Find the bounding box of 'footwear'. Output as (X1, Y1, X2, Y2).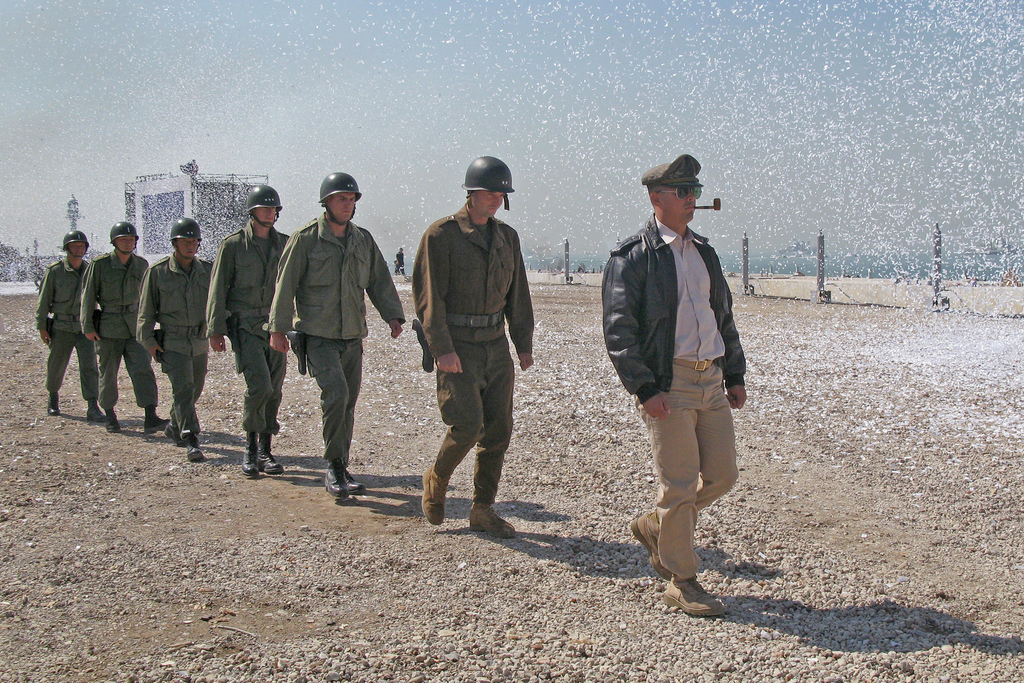
(662, 575, 729, 620).
